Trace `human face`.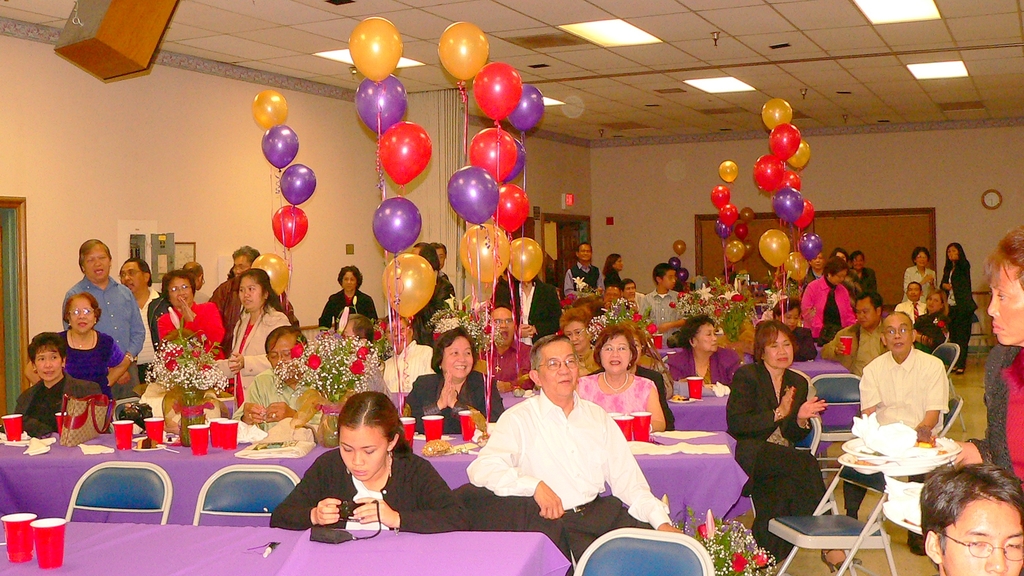
Traced to Rect(336, 426, 394, 477).
